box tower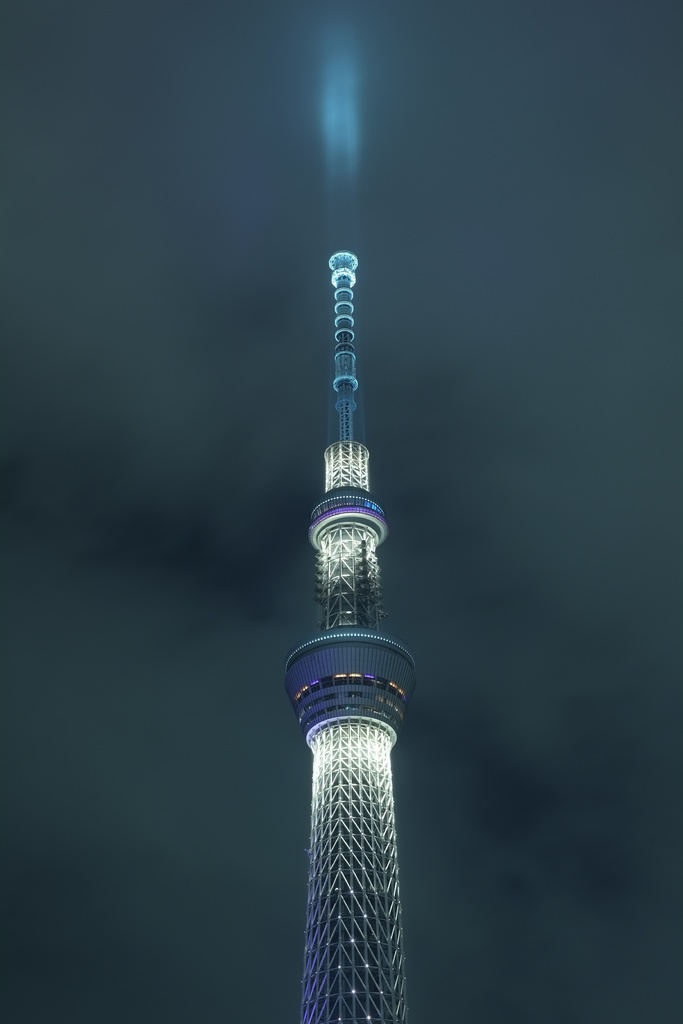
297:249:409:1023
